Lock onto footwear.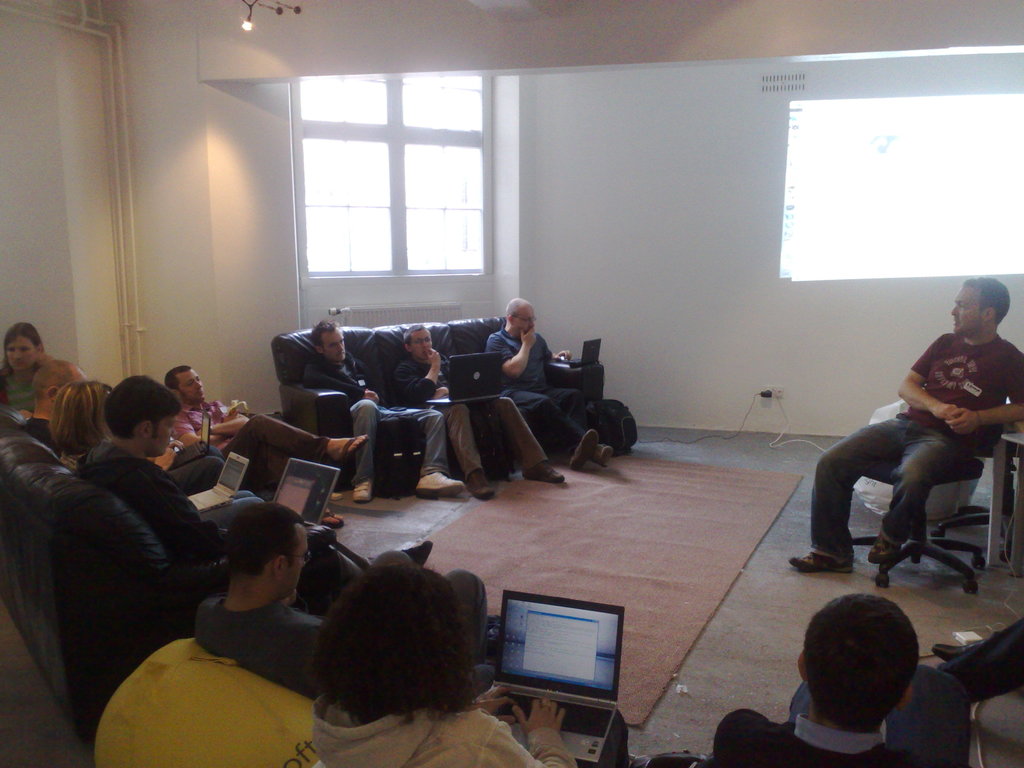
Locked: (352, 476, 374, 500).
